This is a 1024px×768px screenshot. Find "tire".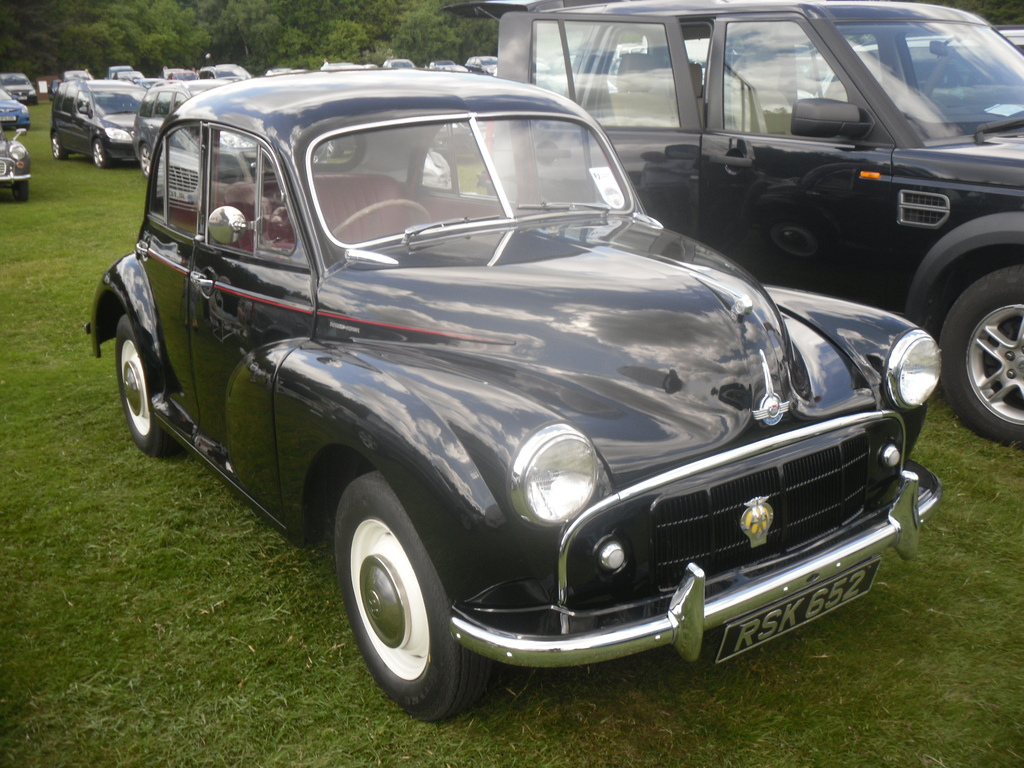
Bounding box: {"x1": 942, "y1": 268, "x2": 1023, "y2": 449}.
